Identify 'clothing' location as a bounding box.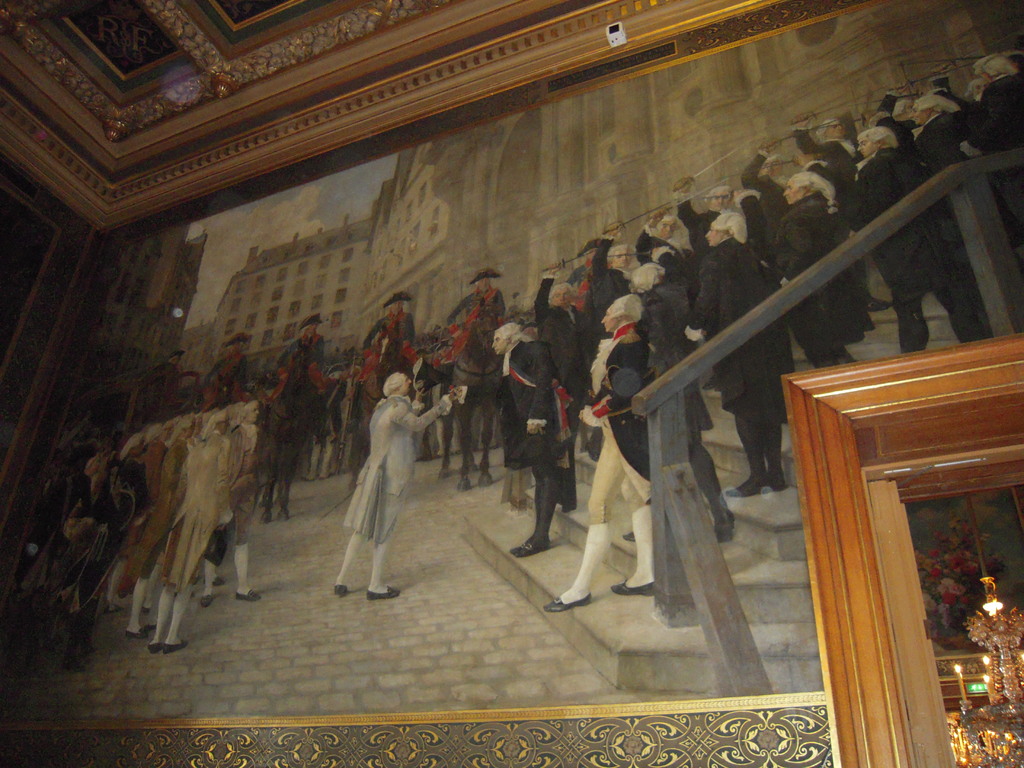
crop(455, 284, 512, 340).
